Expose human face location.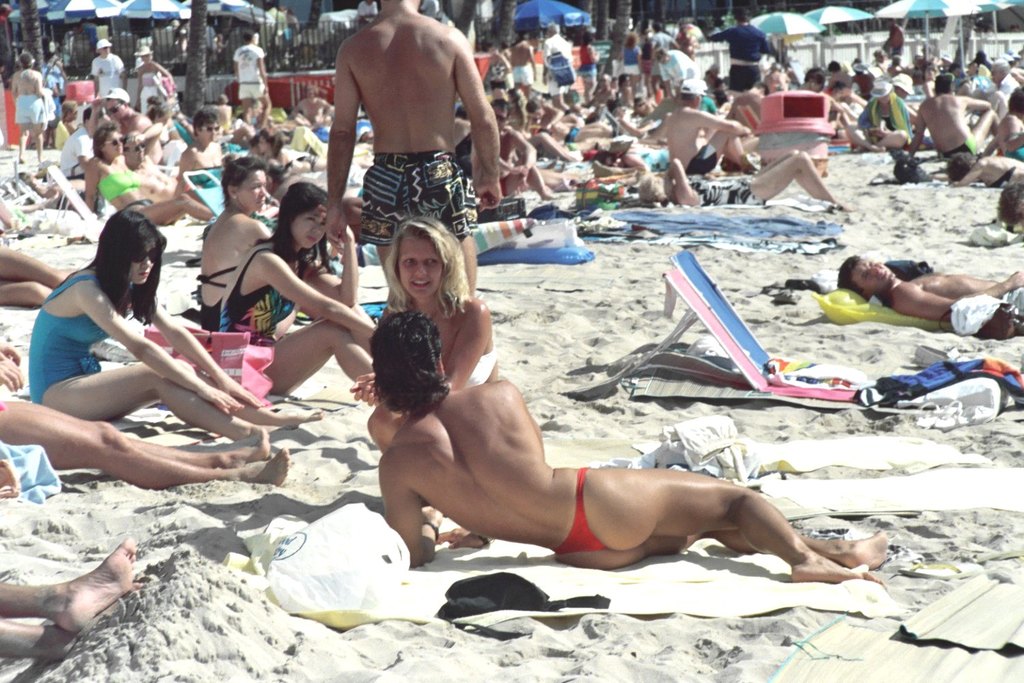
Exposed at 294/199/327/260.
